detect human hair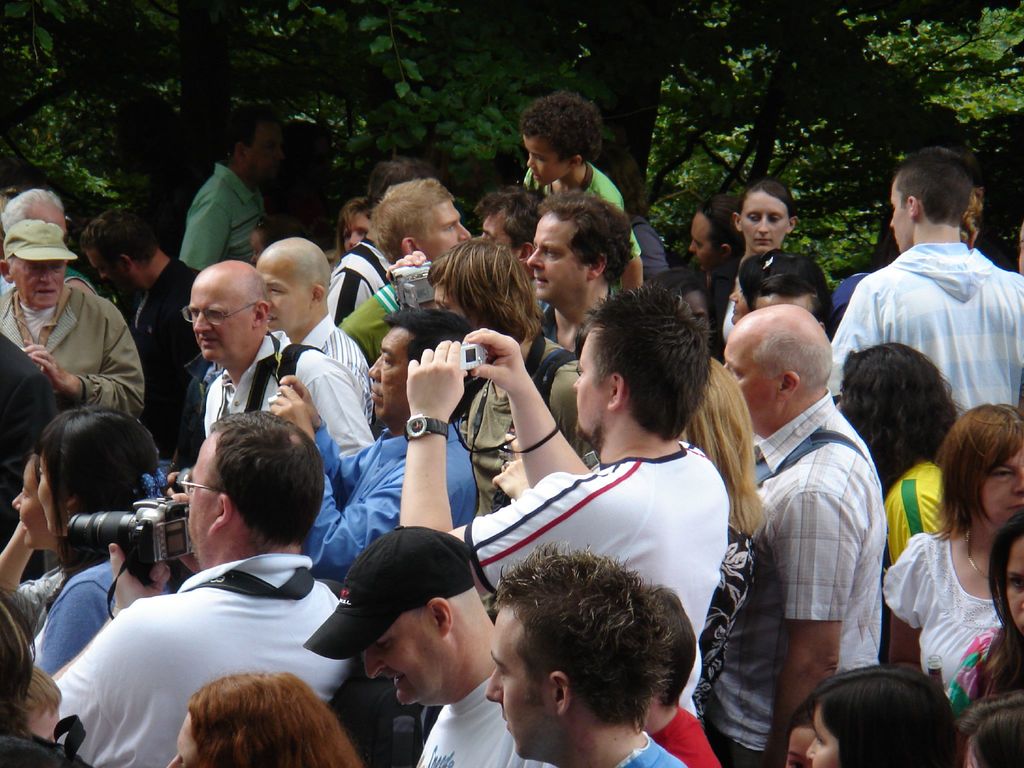
<box>78,205,160,268</box>
